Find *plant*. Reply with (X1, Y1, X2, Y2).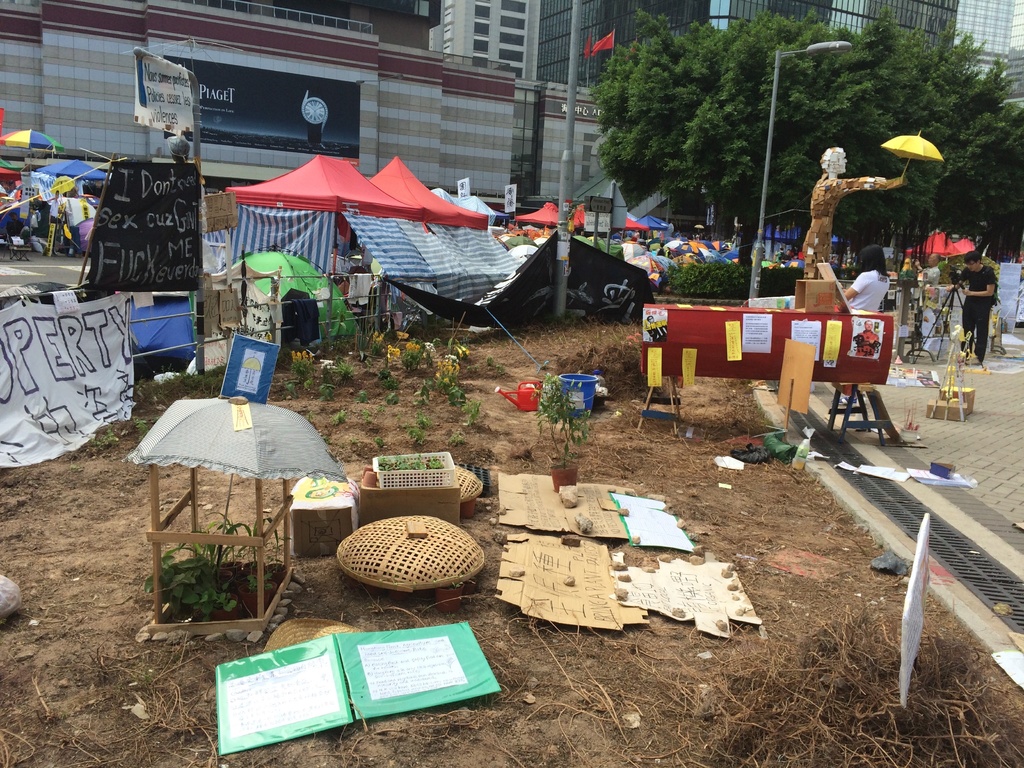
(356, 389, 372, 401).
